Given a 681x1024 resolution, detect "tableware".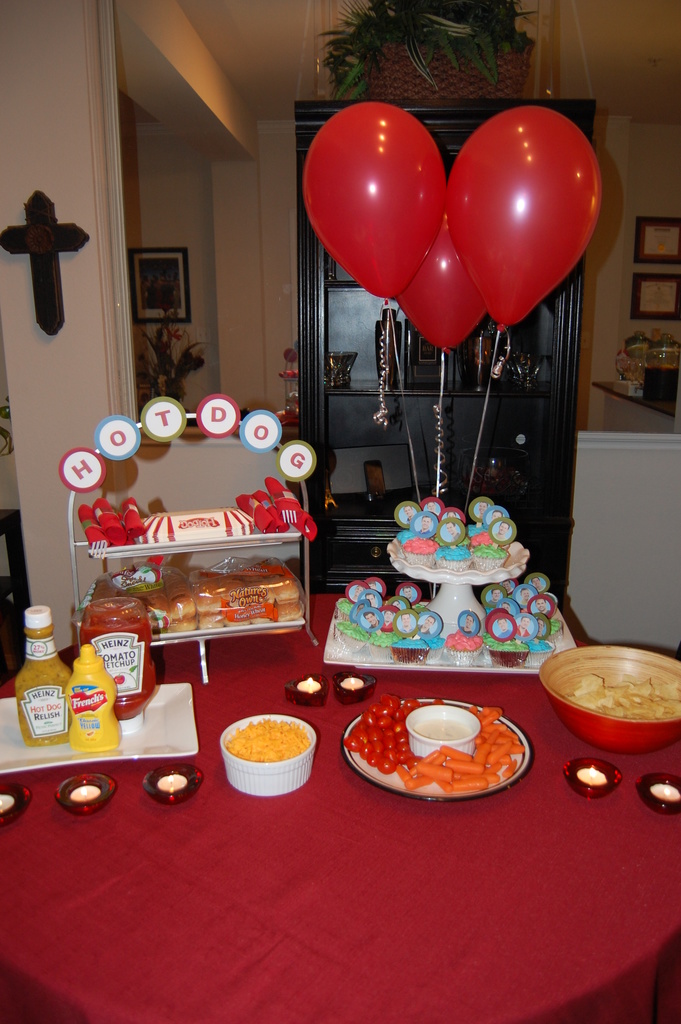
<box>534,645,680,757</box>.
